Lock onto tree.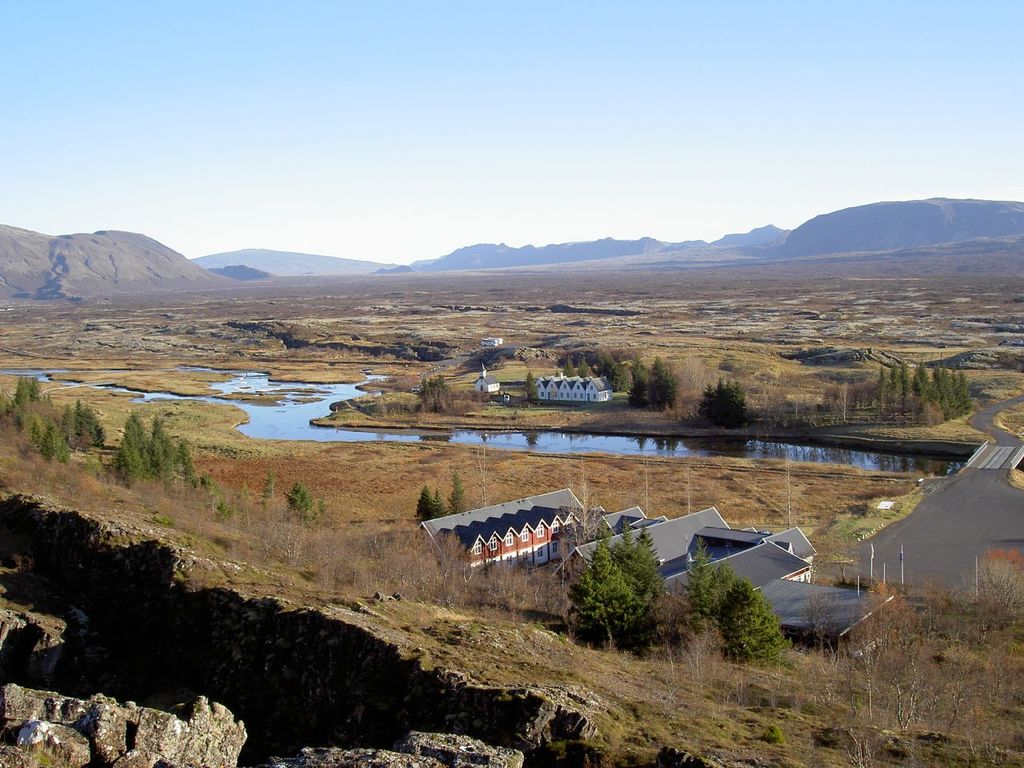
Locked: [142,410,182,472].
